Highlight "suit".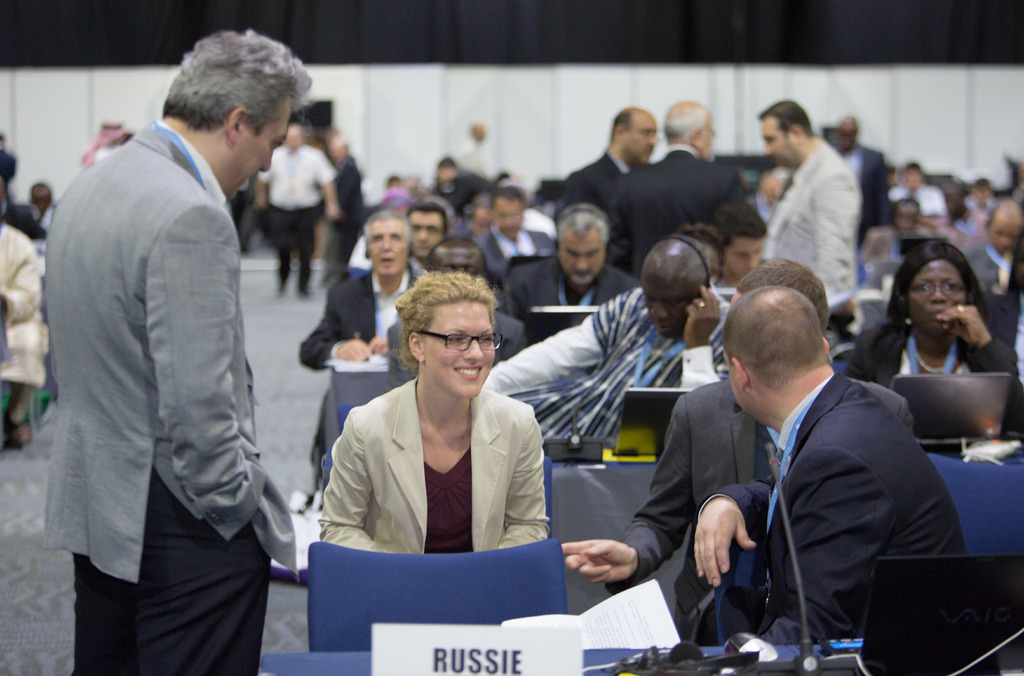
Highlighted region: [left=40, top=117, right=300, bottom=675].
